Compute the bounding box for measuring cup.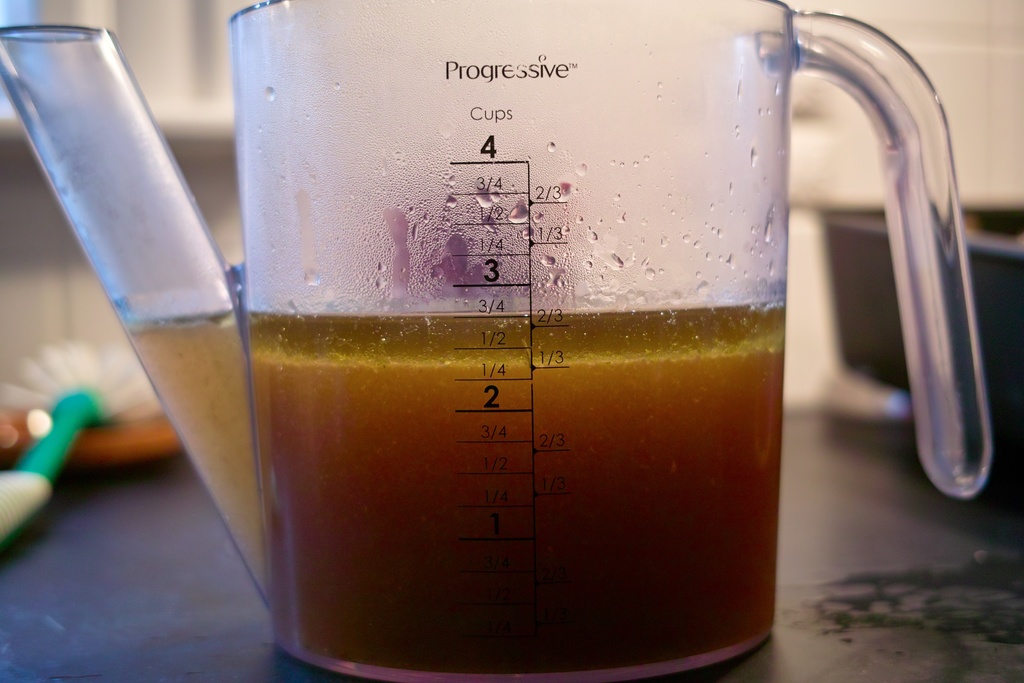
bbox=(0, 0, 990, 682).
